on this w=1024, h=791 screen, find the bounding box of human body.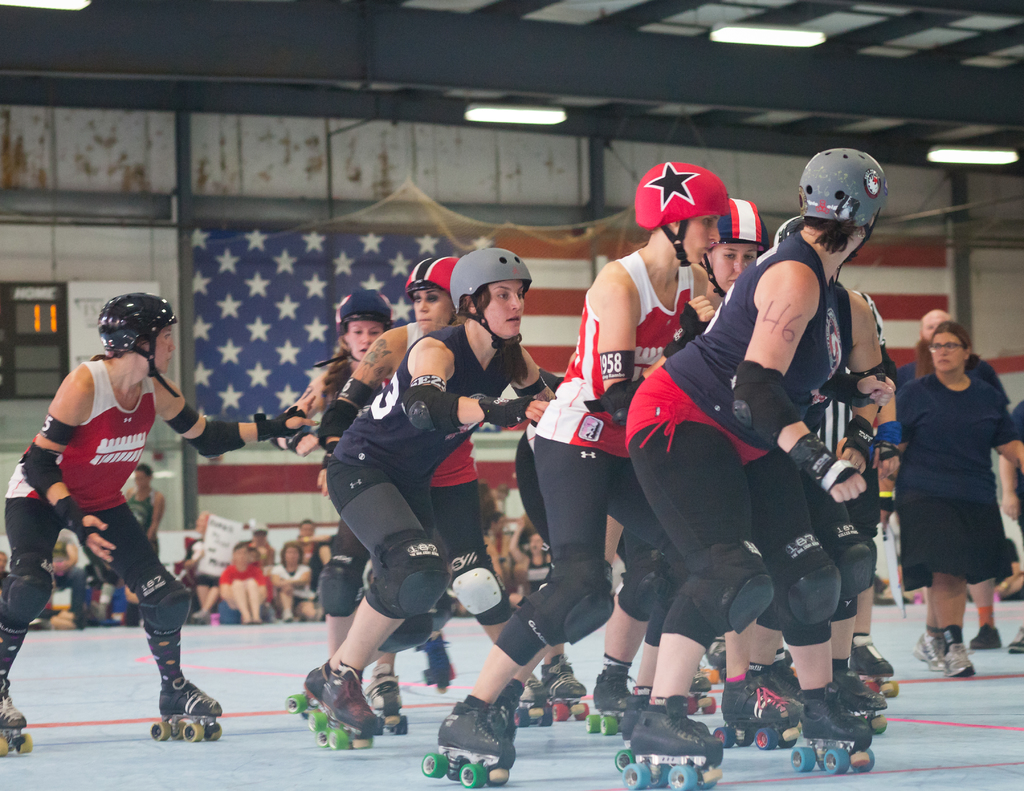
Bounding box: 900:305:1010:655.
